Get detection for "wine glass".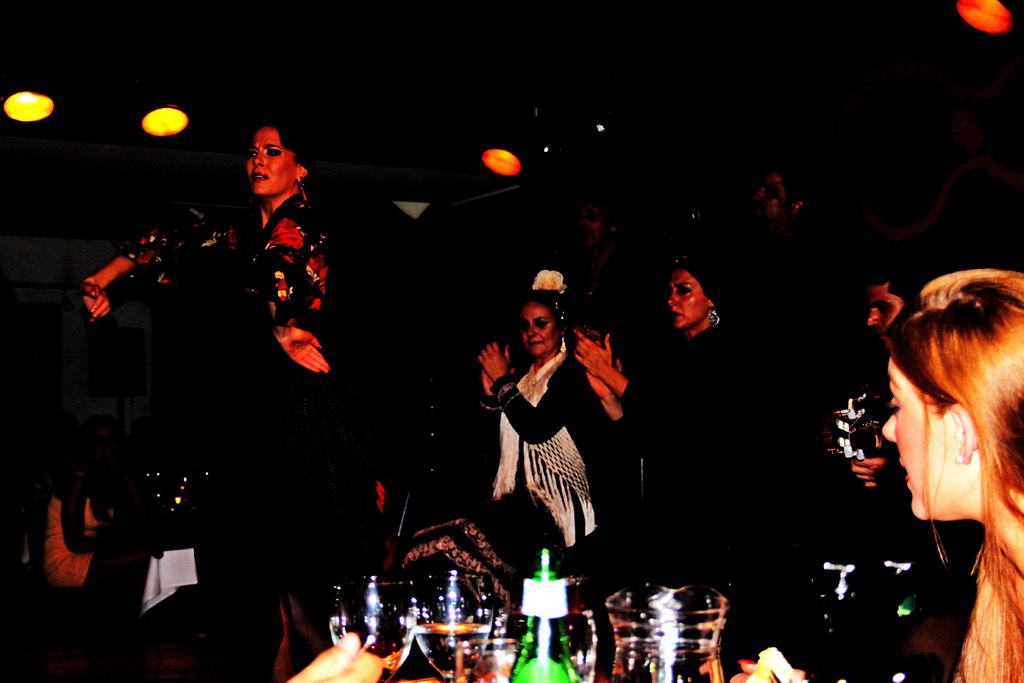
Detection: box(567, 611, 602, 682).
